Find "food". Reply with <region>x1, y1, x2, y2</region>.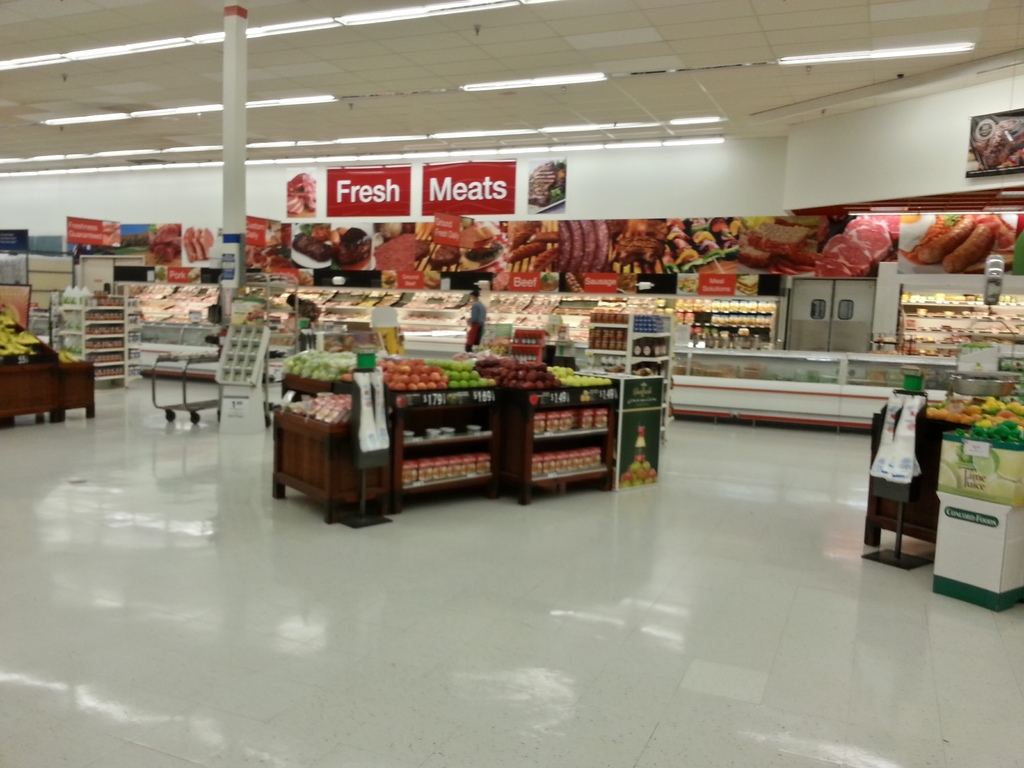
<region>510, 243, 545, 260</region>.
